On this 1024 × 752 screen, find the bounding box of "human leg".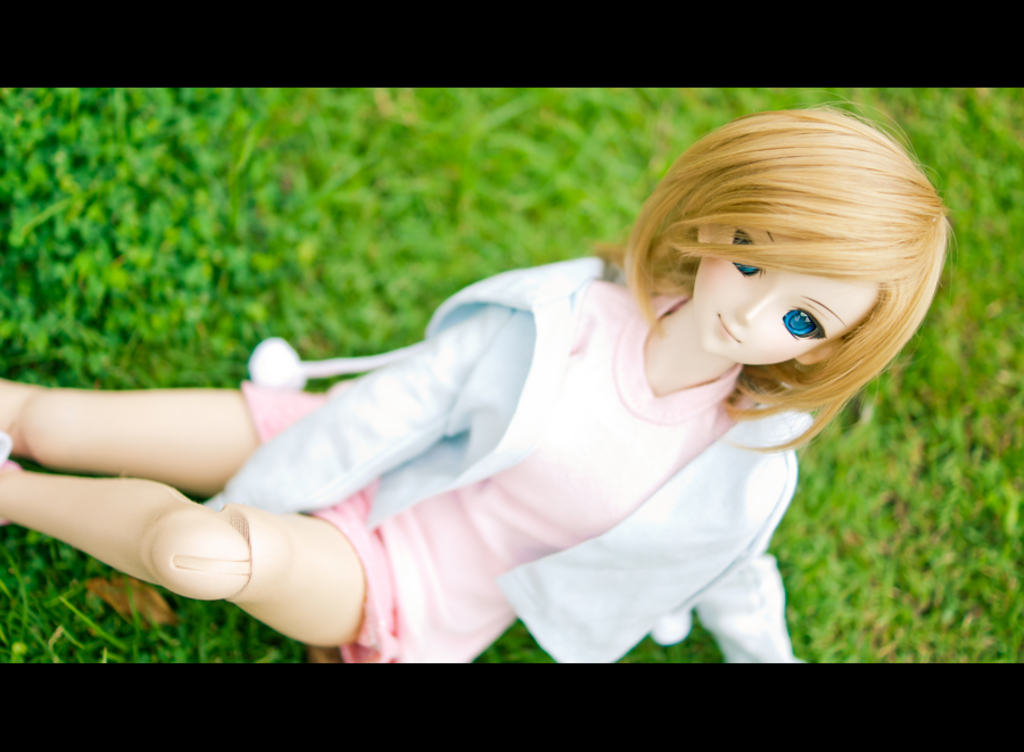
Bounding box: 0 481 444 651.
